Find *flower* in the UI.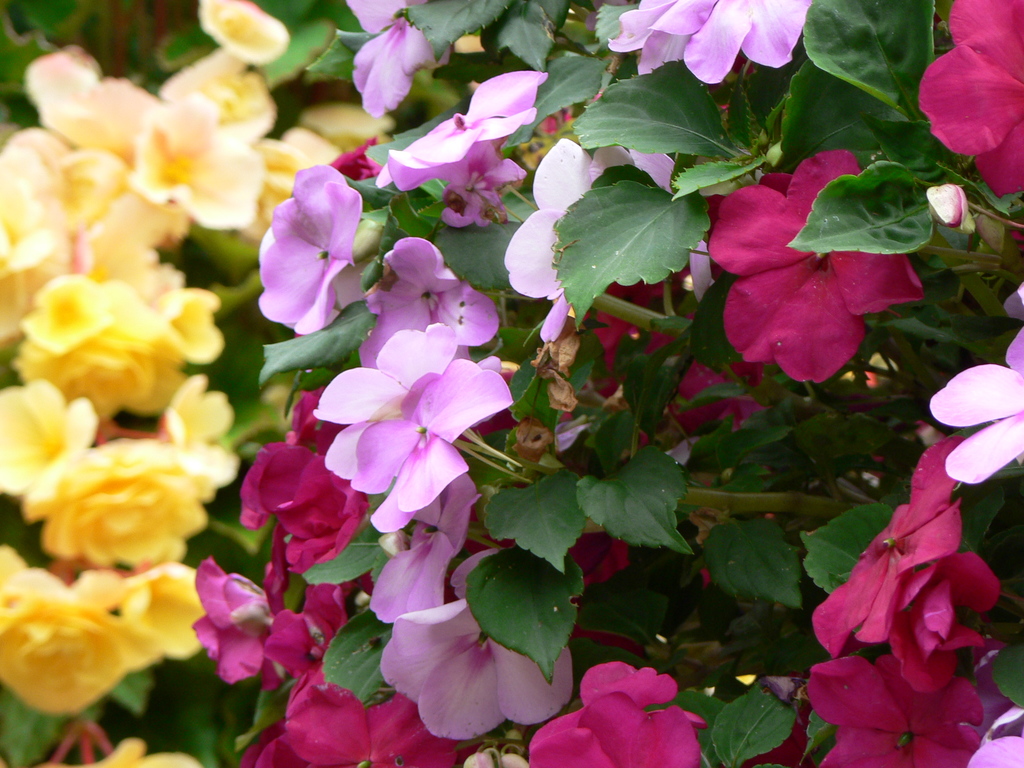
UI element at (806,647,984,767).
